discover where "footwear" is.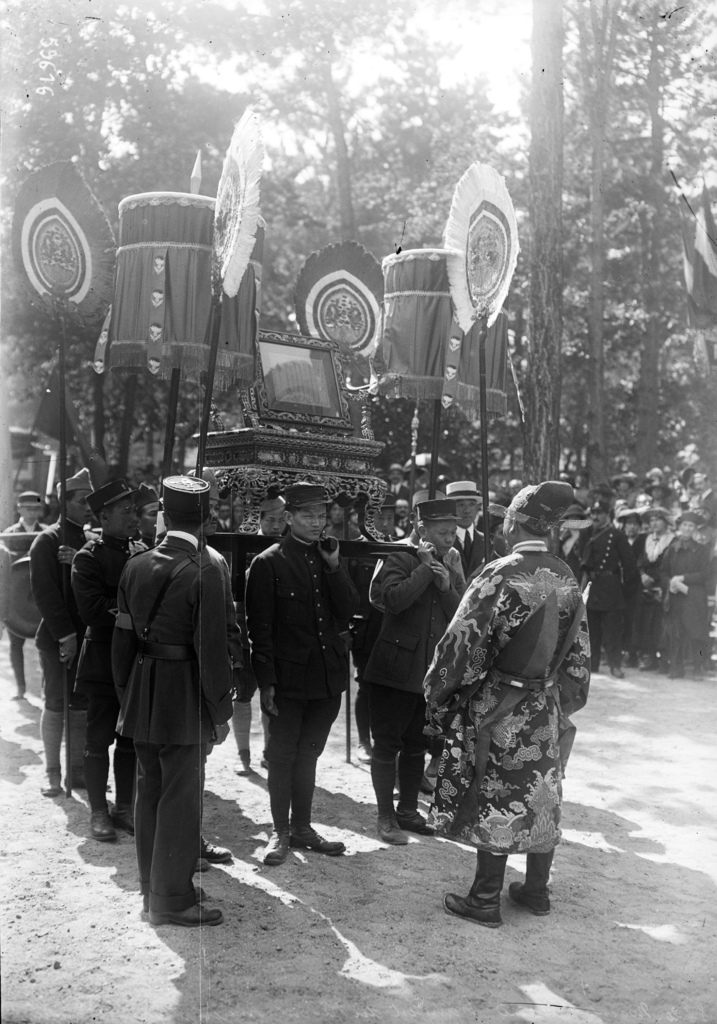
Discovered at [left=630, top=650, right=640, bottom=665].
